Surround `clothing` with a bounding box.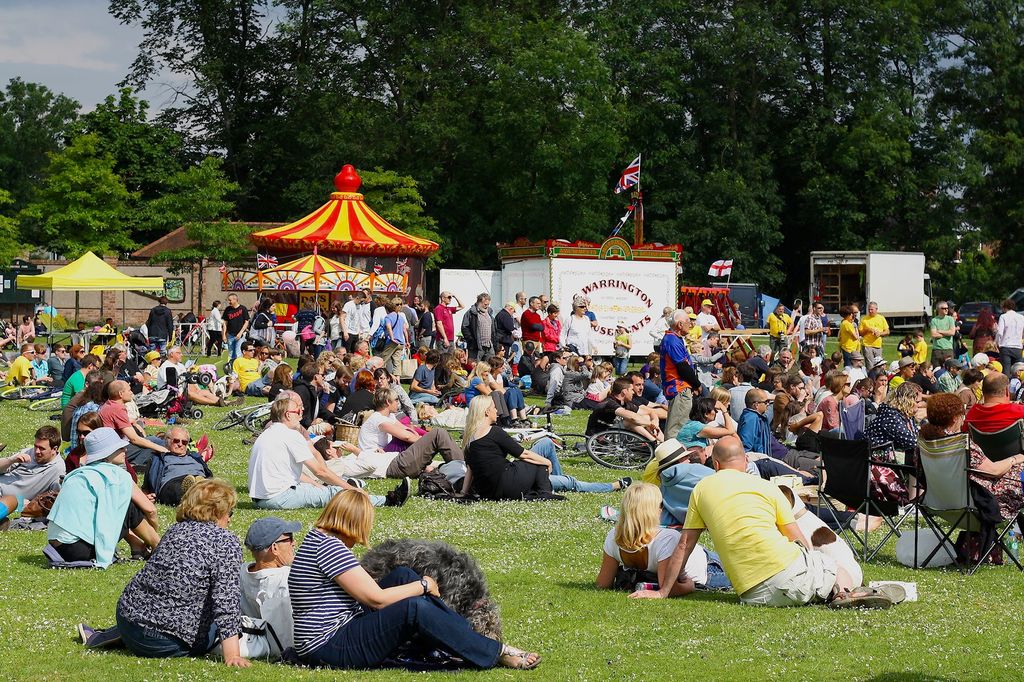
box=[1, 443, 65, 502].
